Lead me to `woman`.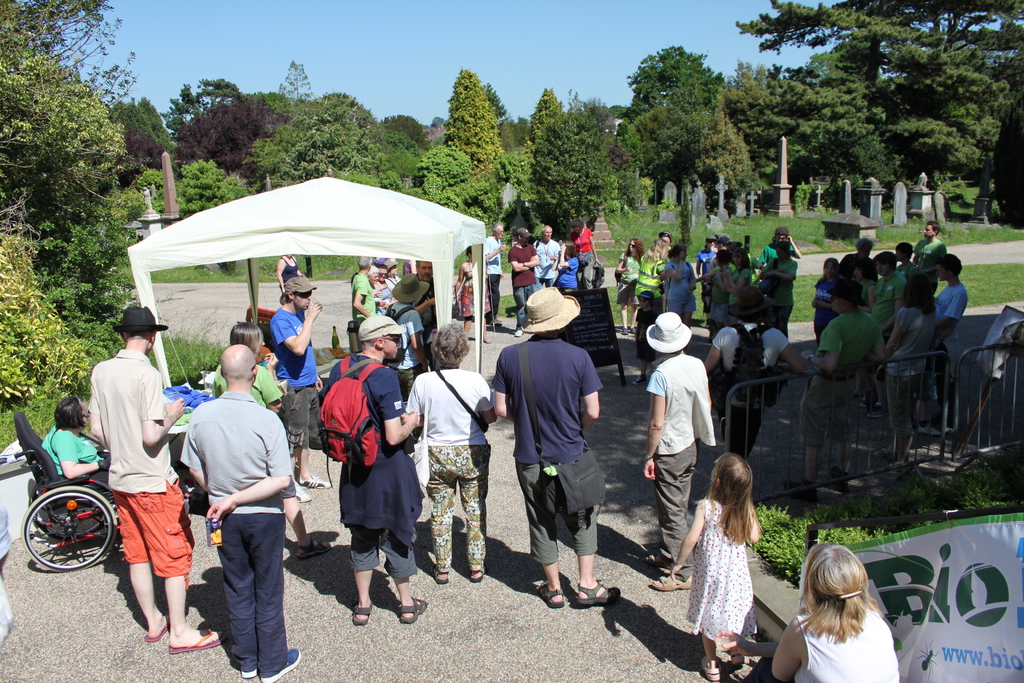
Lead to x1=785 y1=538 x2=912 y2=679.
